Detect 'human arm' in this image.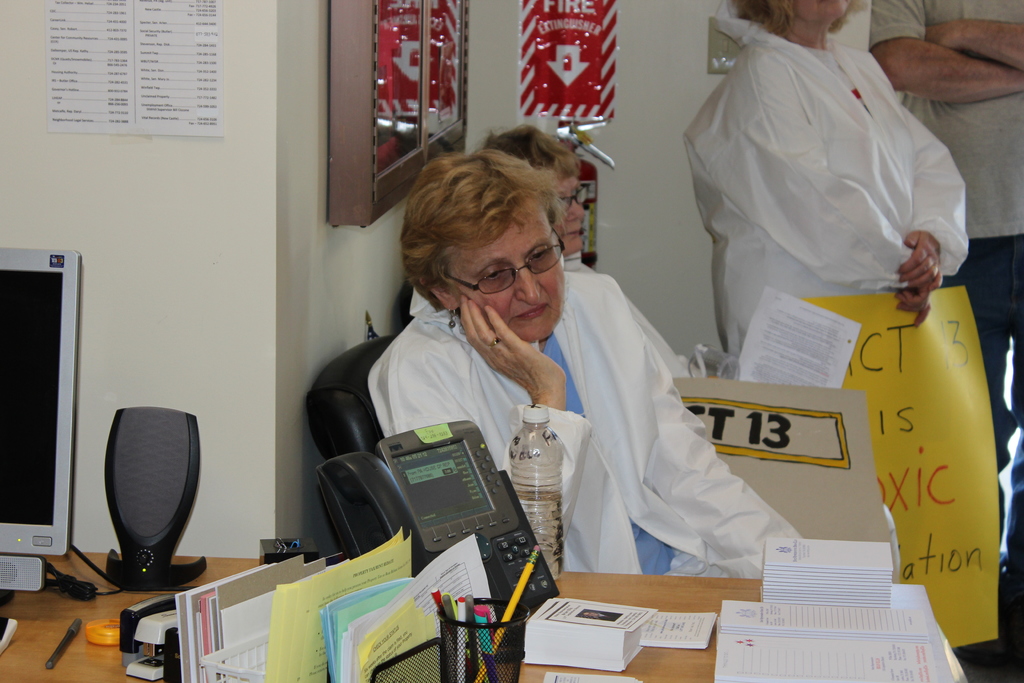
Detection: (x1=725, y1=112, x2=934, y2=316).
